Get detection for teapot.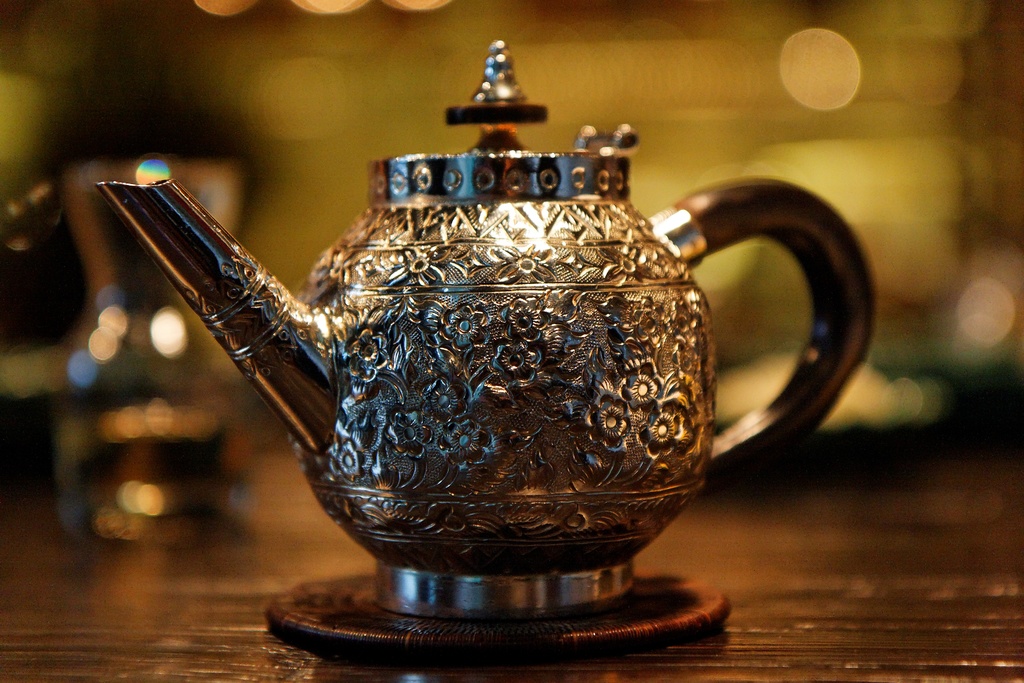
Detection: [96, 35, 881, 620].
